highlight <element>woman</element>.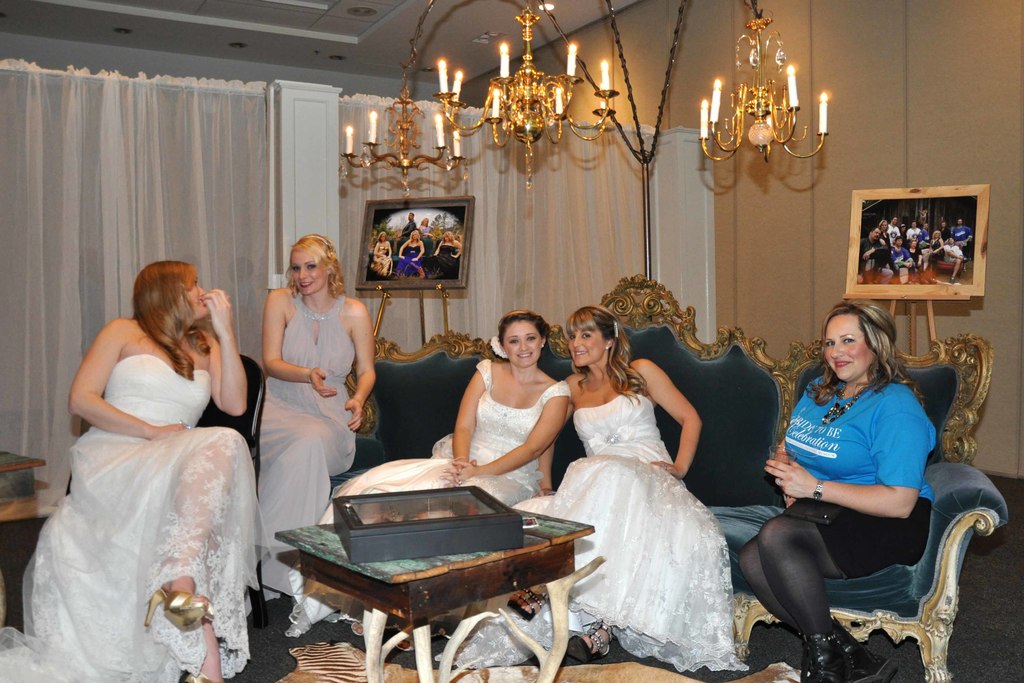
Highlighted region: [290,311,568,679].
